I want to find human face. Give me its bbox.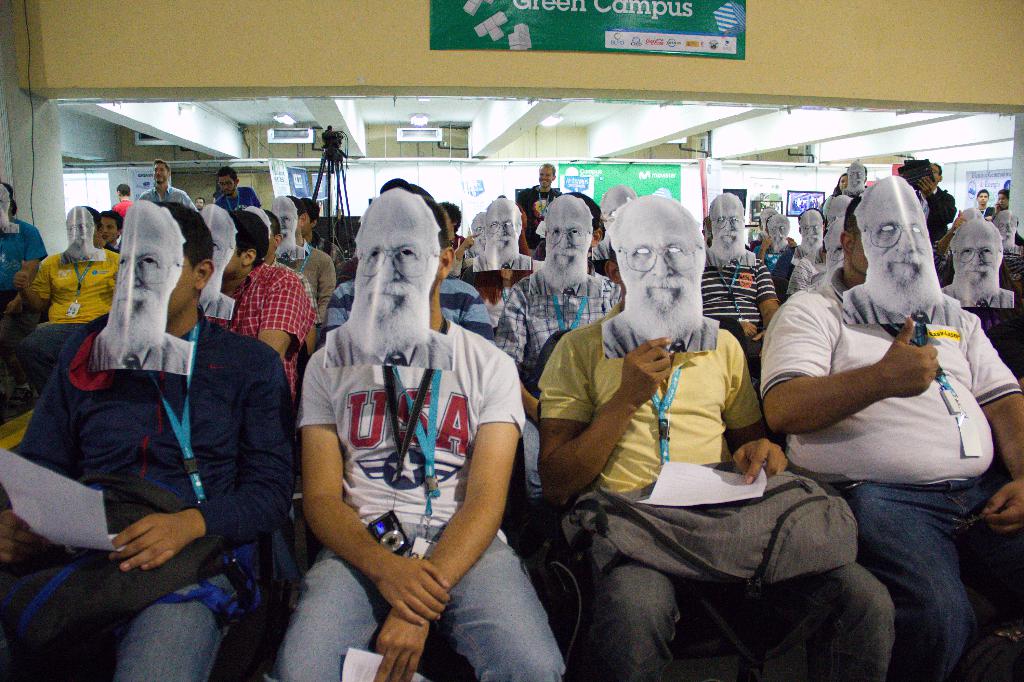
left=485, top=200, right=518, bottom=255.
